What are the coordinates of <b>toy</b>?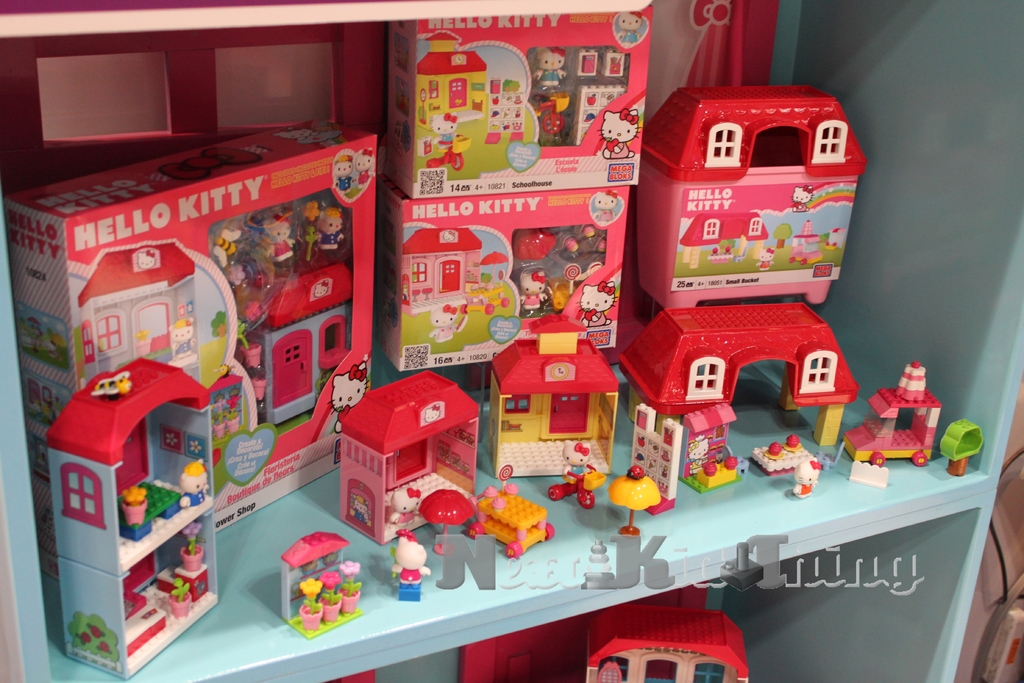
select_region(422, 489, 471, 555).
